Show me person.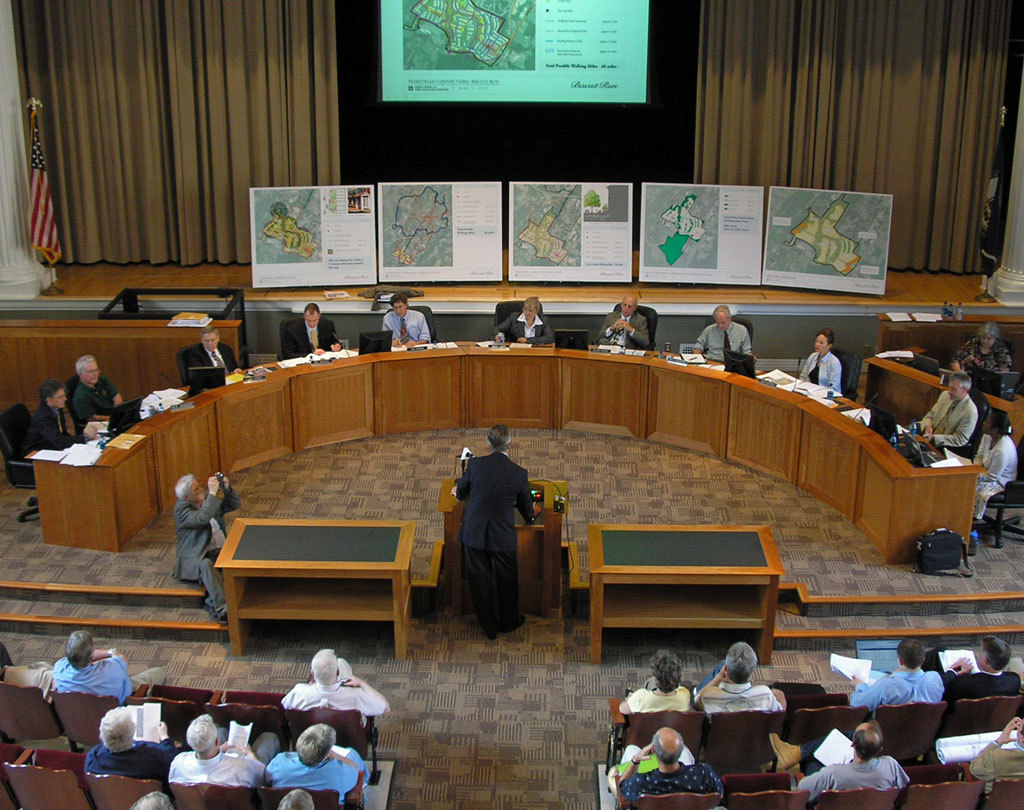
person is here: rect(844, 636, 945, 701).
